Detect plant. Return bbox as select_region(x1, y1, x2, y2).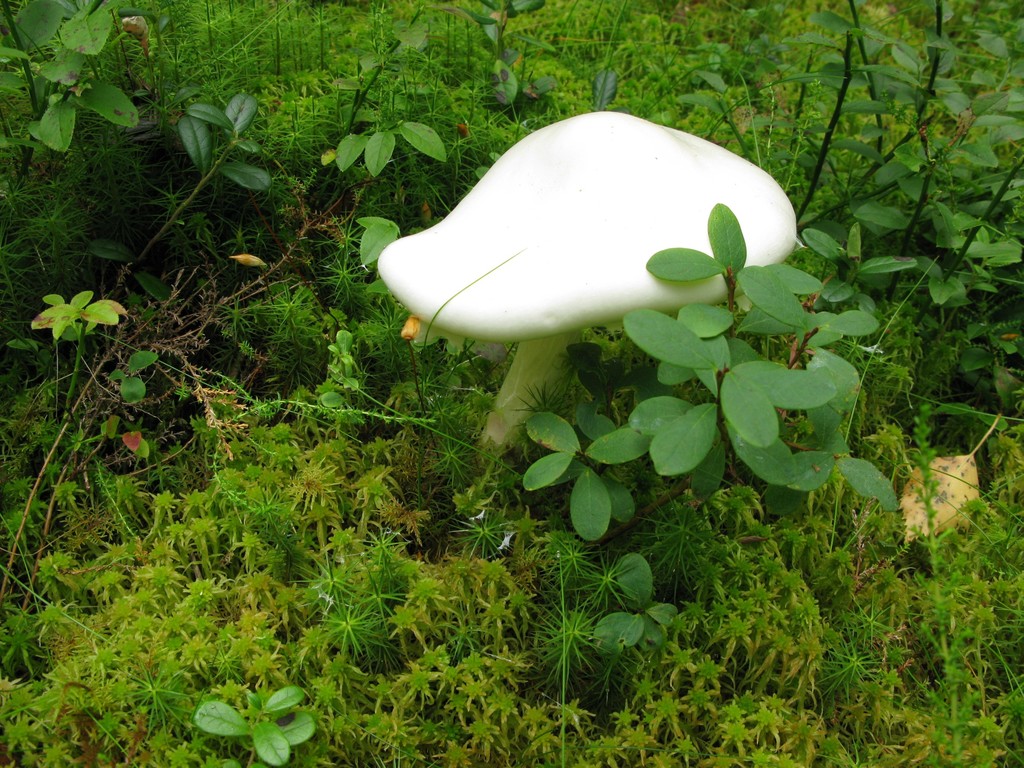
select_region(1, 0, 140, 212).
